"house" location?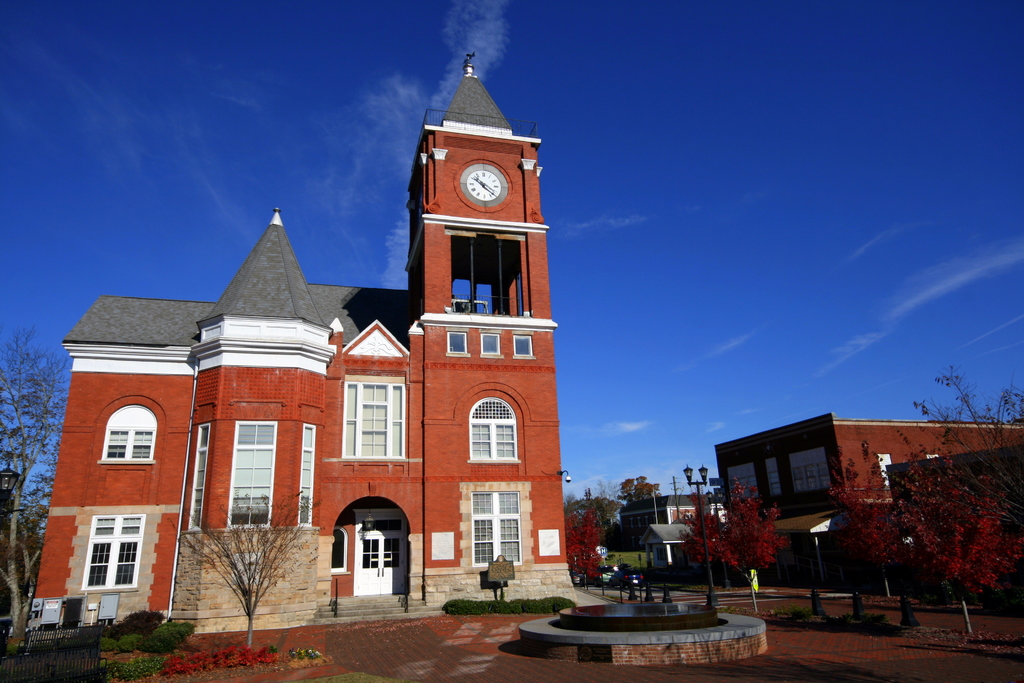
bbox(884, 444, 1023, 613)
